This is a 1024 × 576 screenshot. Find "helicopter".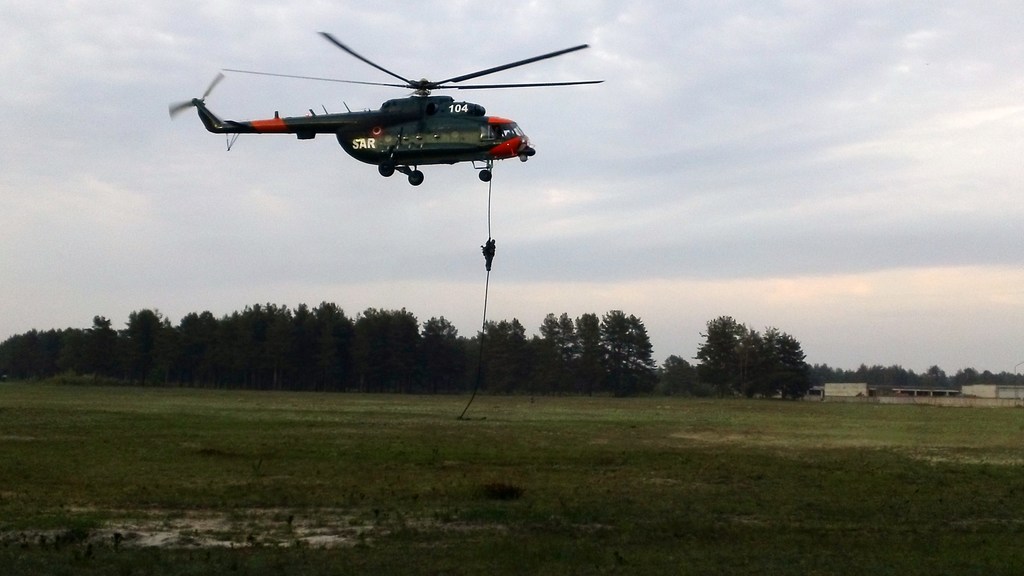
Bounding box: bbox(155, 22, 604, 188).
